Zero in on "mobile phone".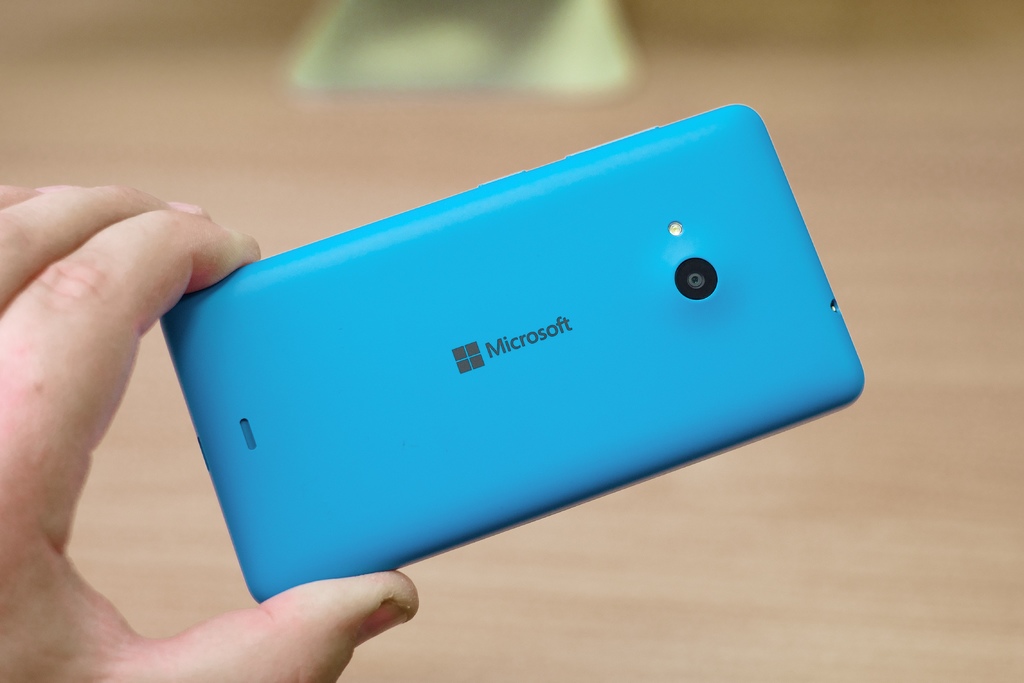
Zeroed in: [156, 100, 868, 608].
